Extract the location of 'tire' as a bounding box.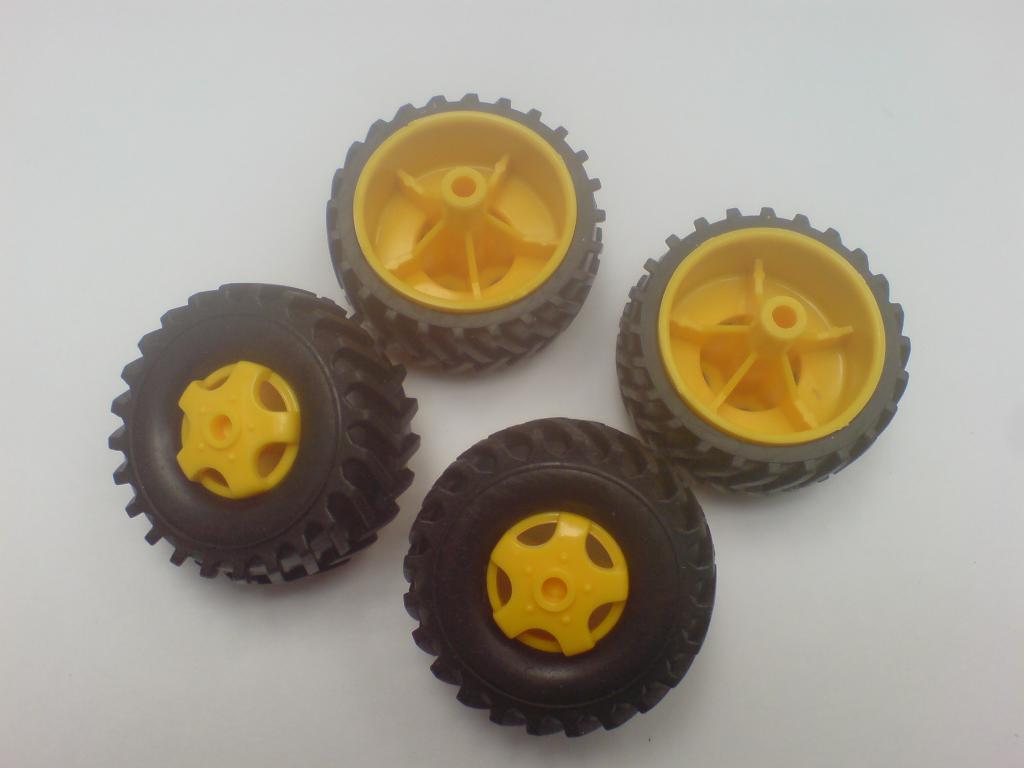
[327, 93, 610, 372].
